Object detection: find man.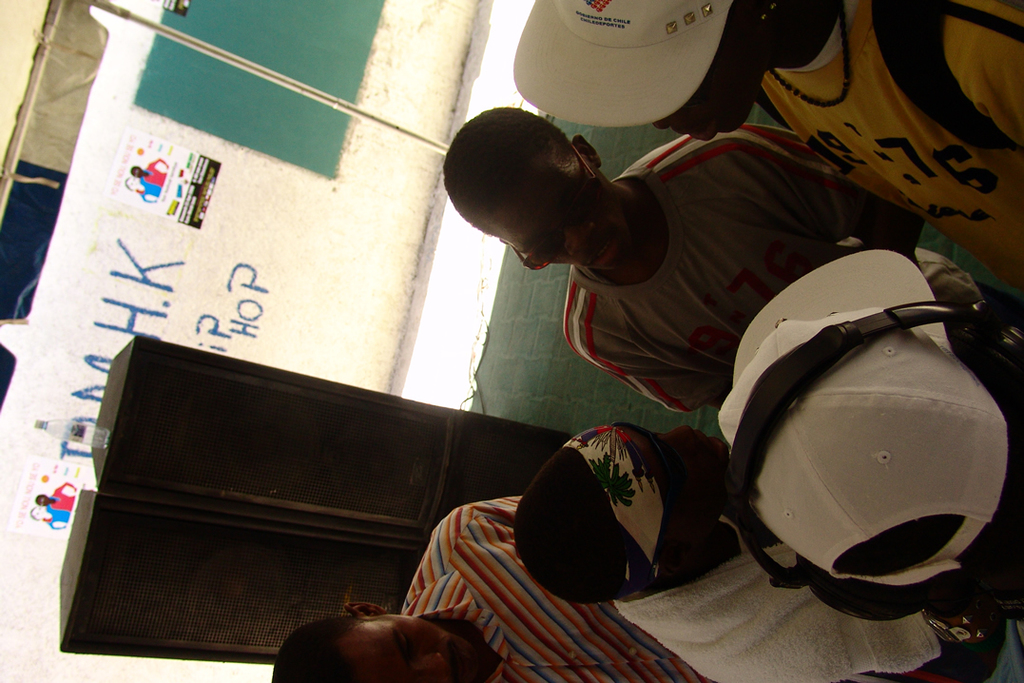
<box>513,0,1023,292</box>.
